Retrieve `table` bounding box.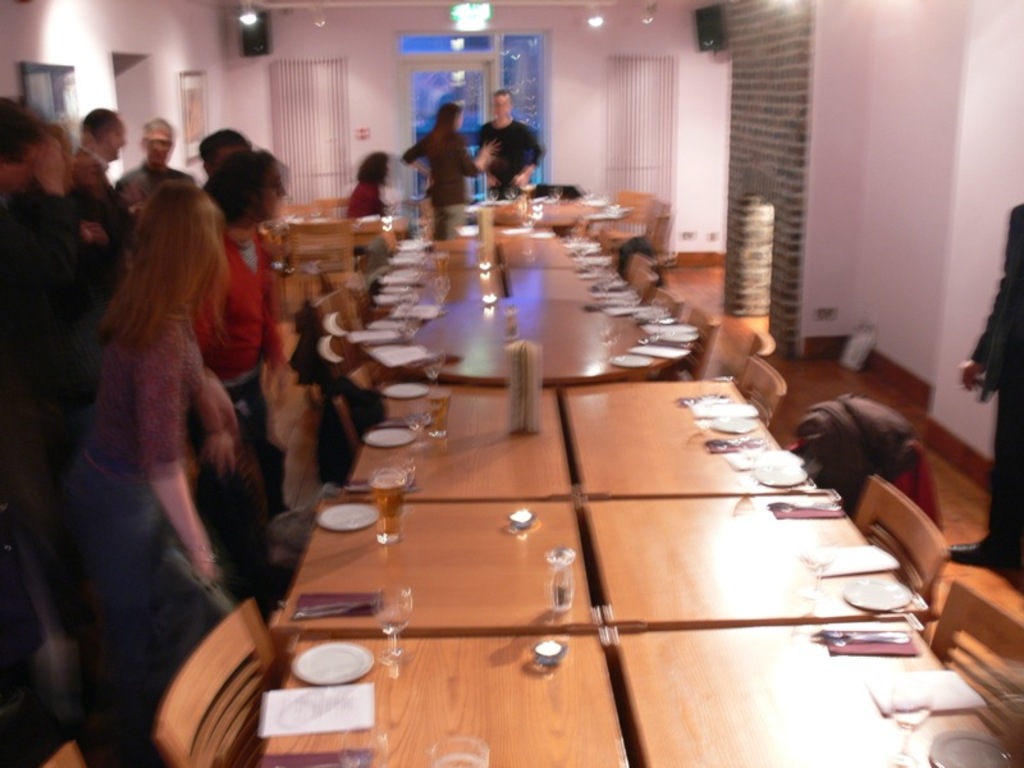
Bounding box: left=563, top=371, right=809, bottom=499.
